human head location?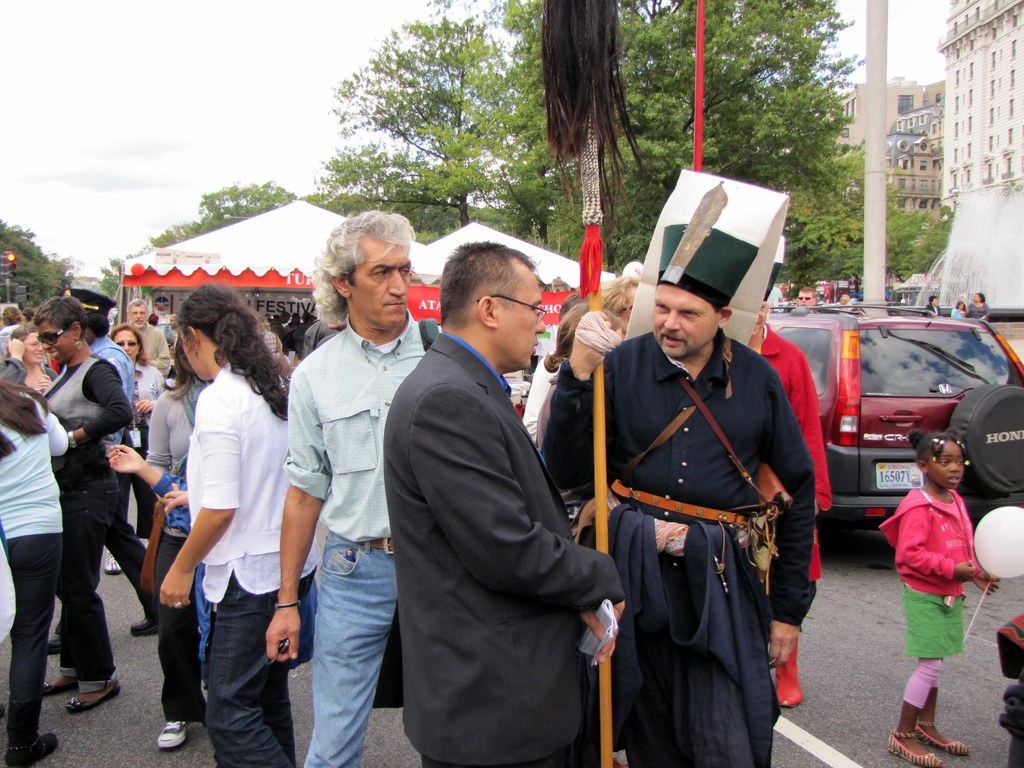
Rect(113, 325, 140, 362)
